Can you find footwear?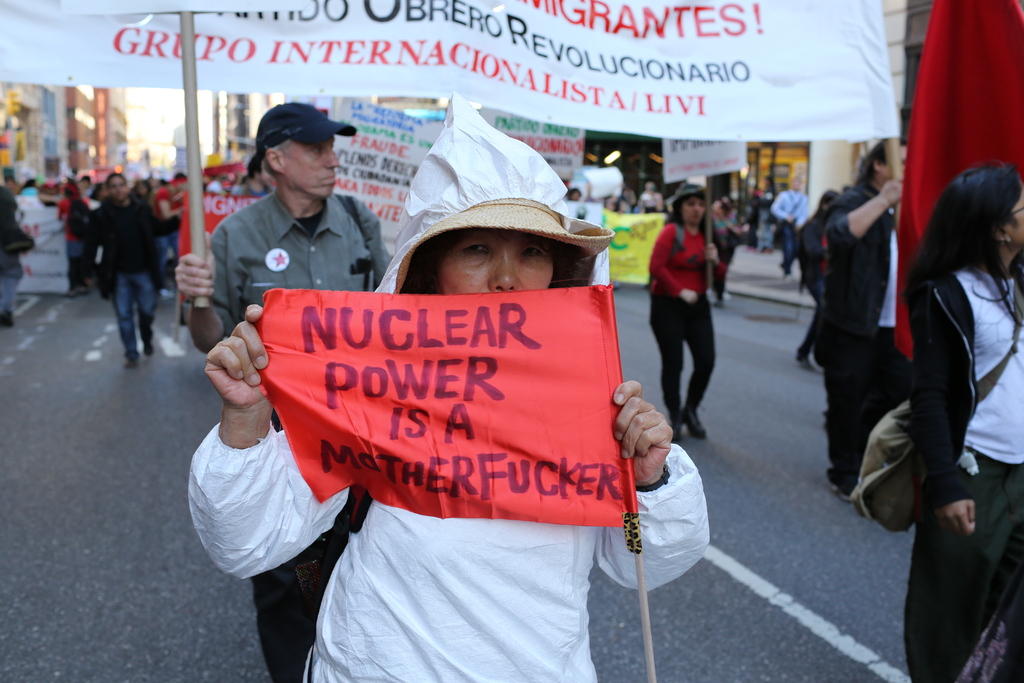
Yes, bounding box: region(684, 404, 712, 440).
